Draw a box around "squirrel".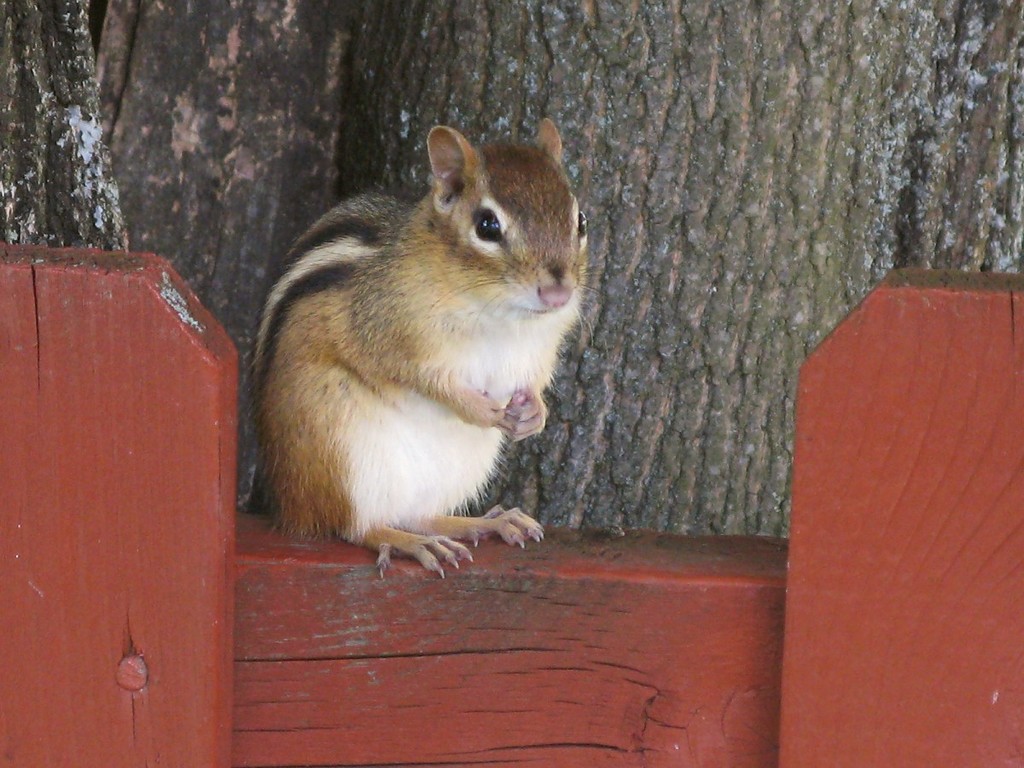
<region>242, 110, 596, 576</region>.
